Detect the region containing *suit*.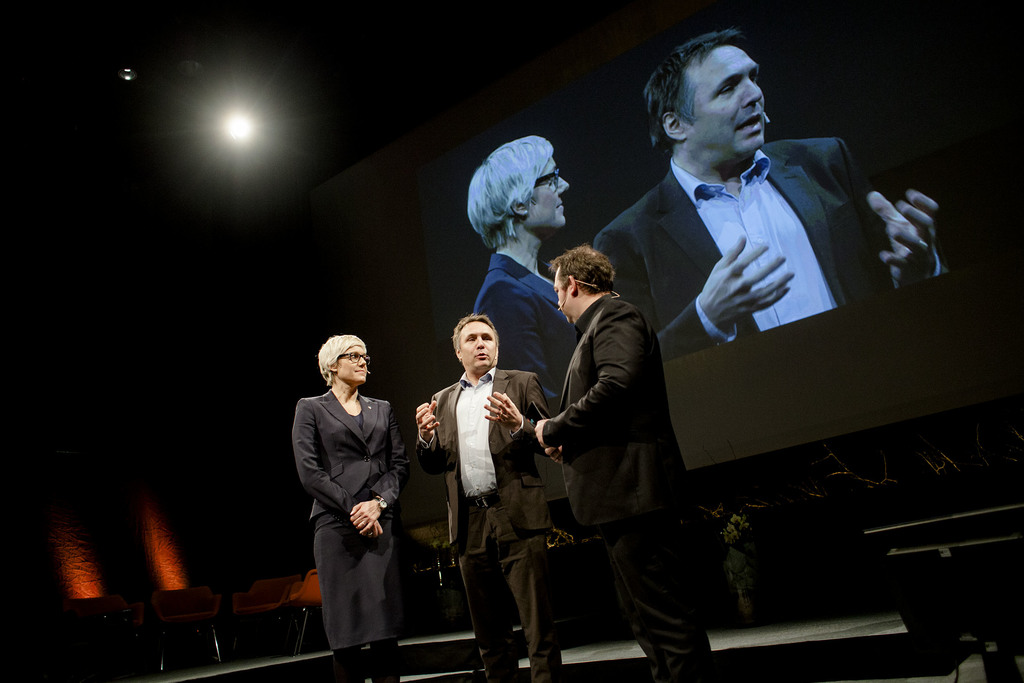
[left=592, top=140, right=953, bottom=369].
